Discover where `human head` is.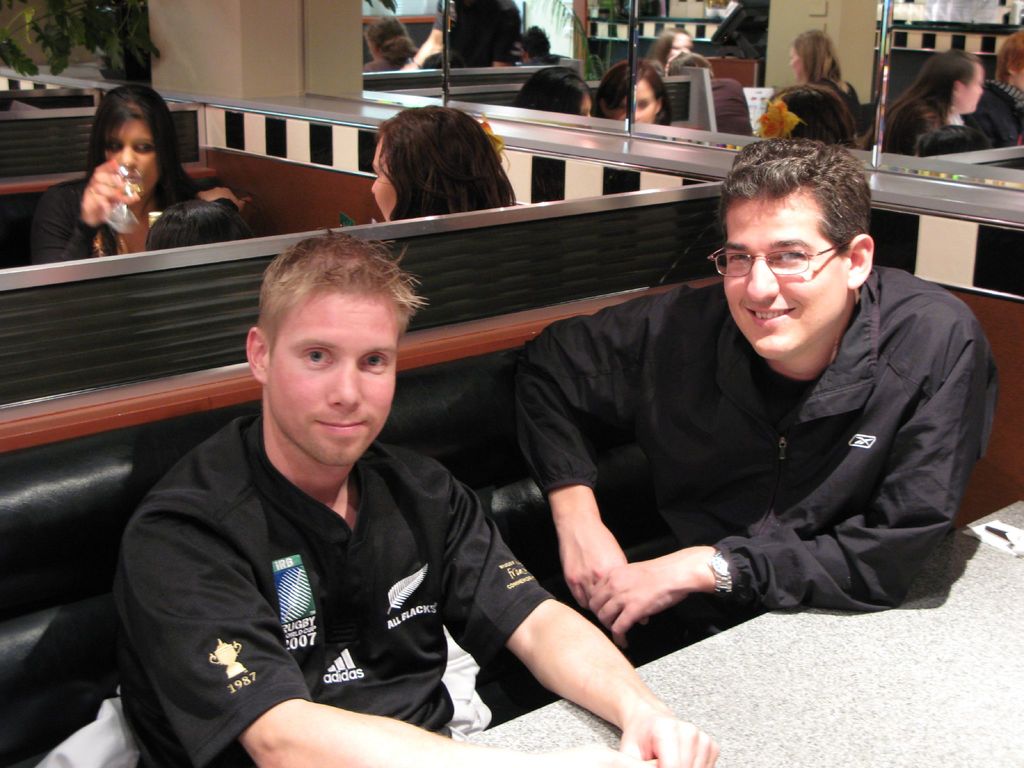
Discovered at 145 198 255 252.
